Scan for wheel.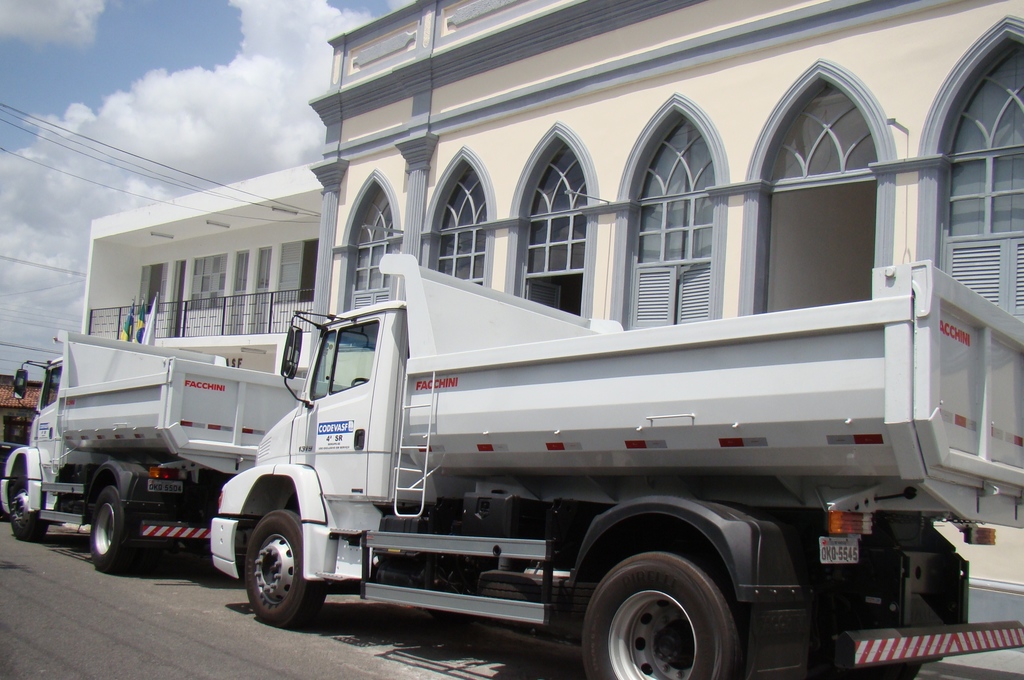
Scan result: 576 547 733 679.
